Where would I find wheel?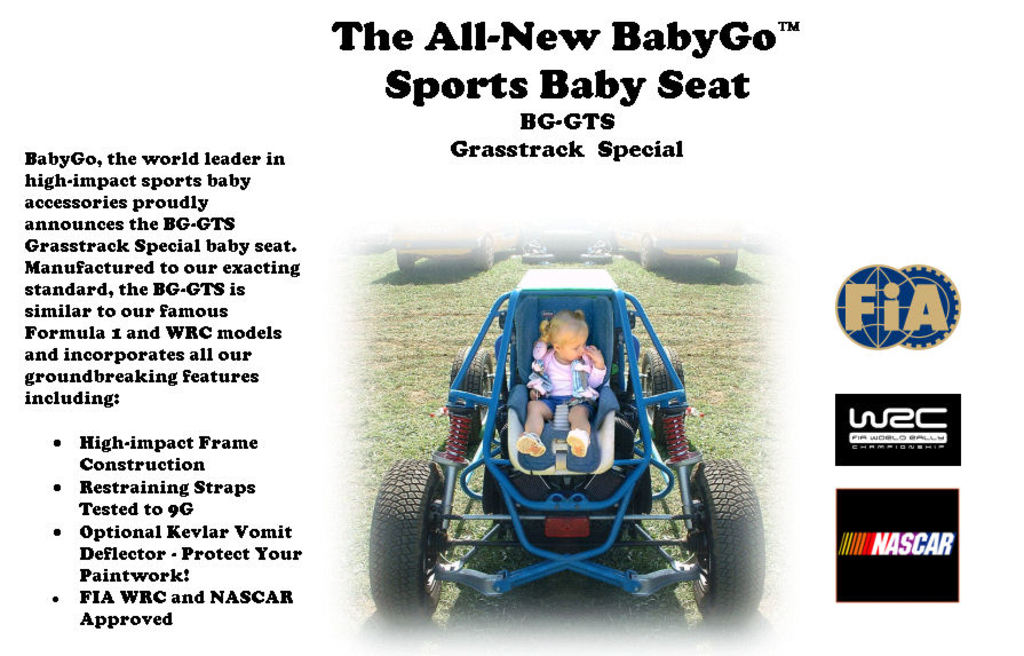
At [637,345,686,448].
